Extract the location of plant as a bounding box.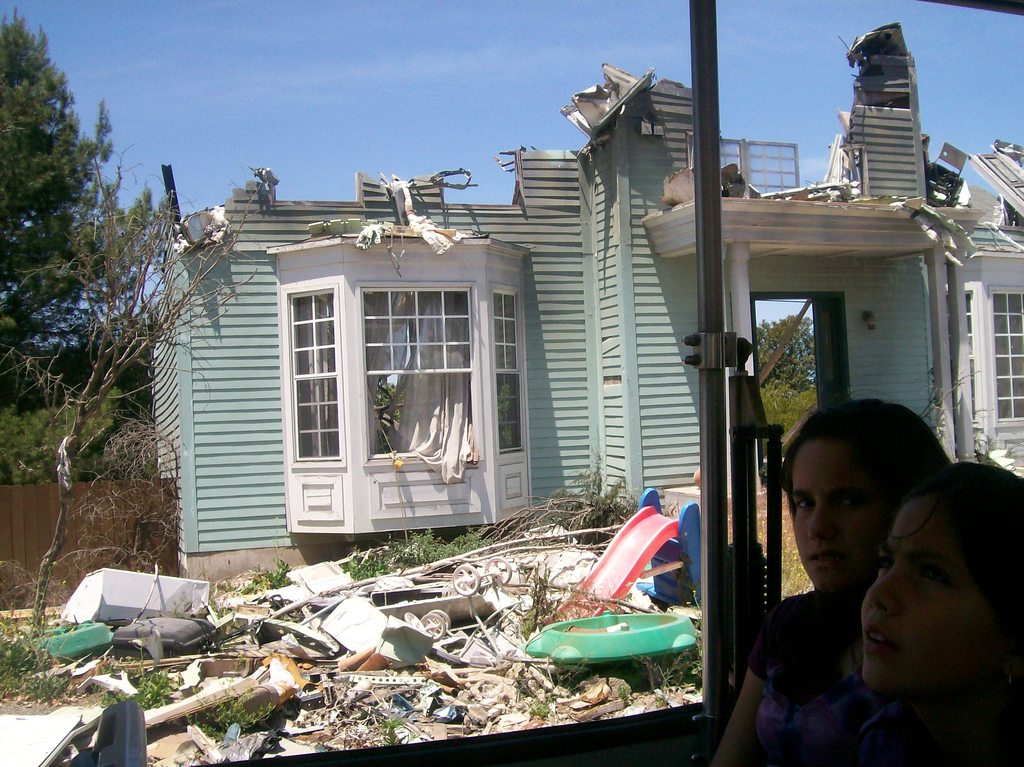
box(755, 524, 815, 595).
